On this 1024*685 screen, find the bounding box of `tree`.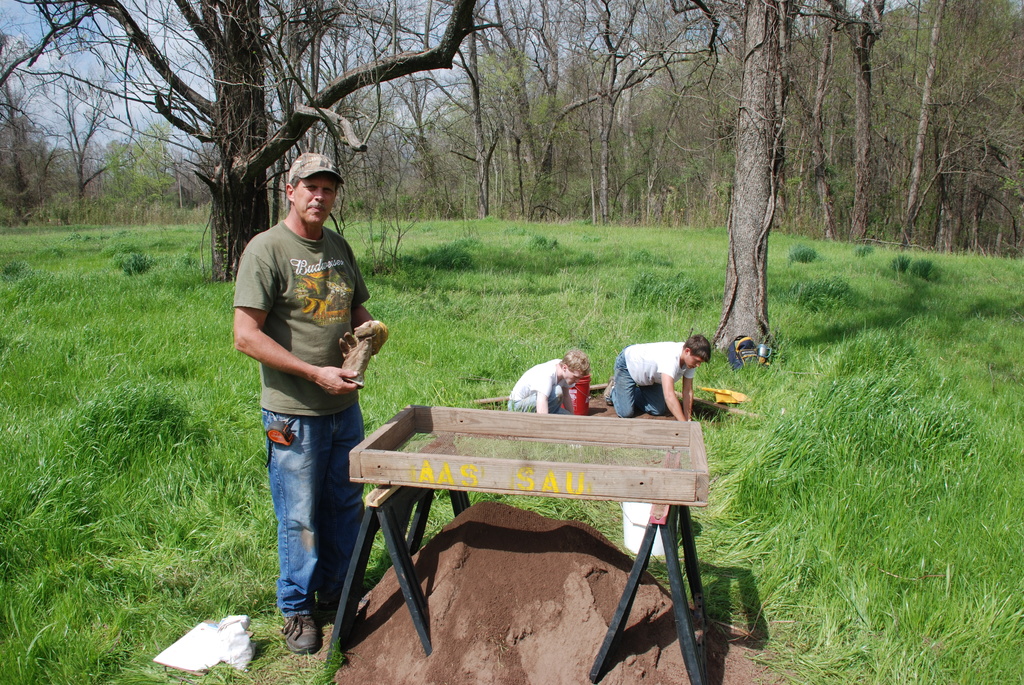
Bounding box: select_region(0, 0, 505, 284).
